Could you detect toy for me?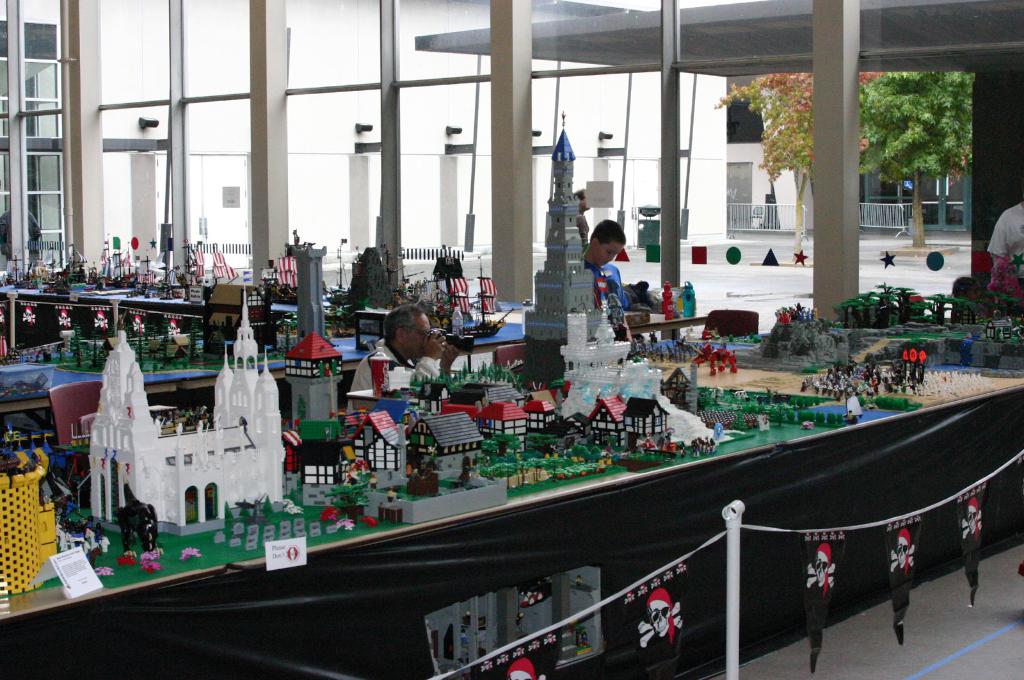
Detection result: <region>703, 394, 765, 423</region>.
